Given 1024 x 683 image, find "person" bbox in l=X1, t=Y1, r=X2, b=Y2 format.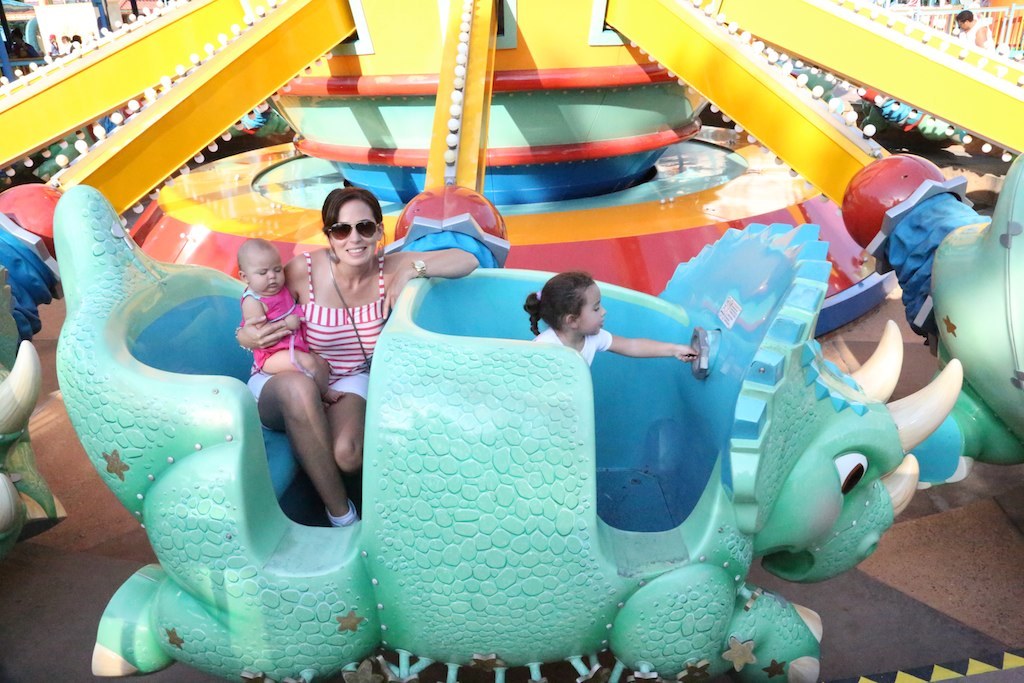
l=236, t=182, r=483, b=529.
